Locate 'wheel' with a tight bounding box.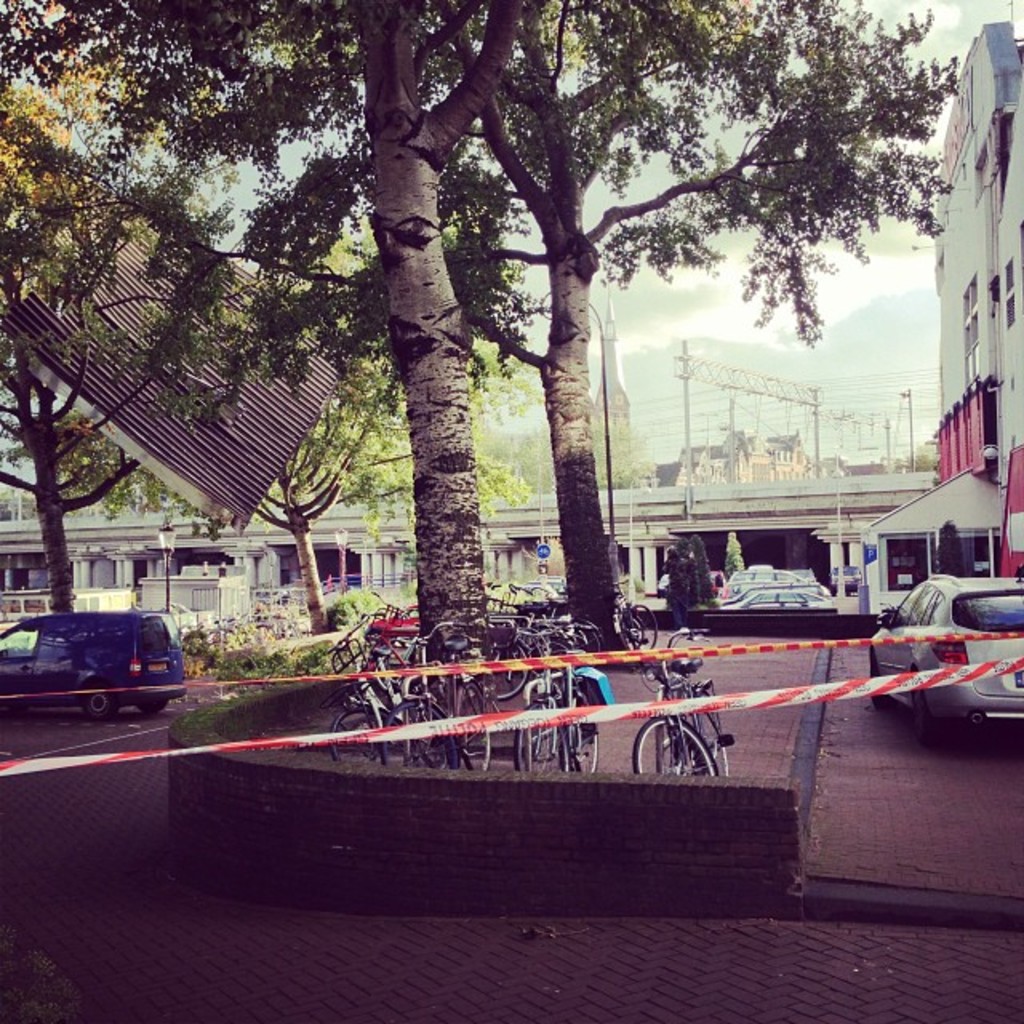
378, 693, 454, 768.
